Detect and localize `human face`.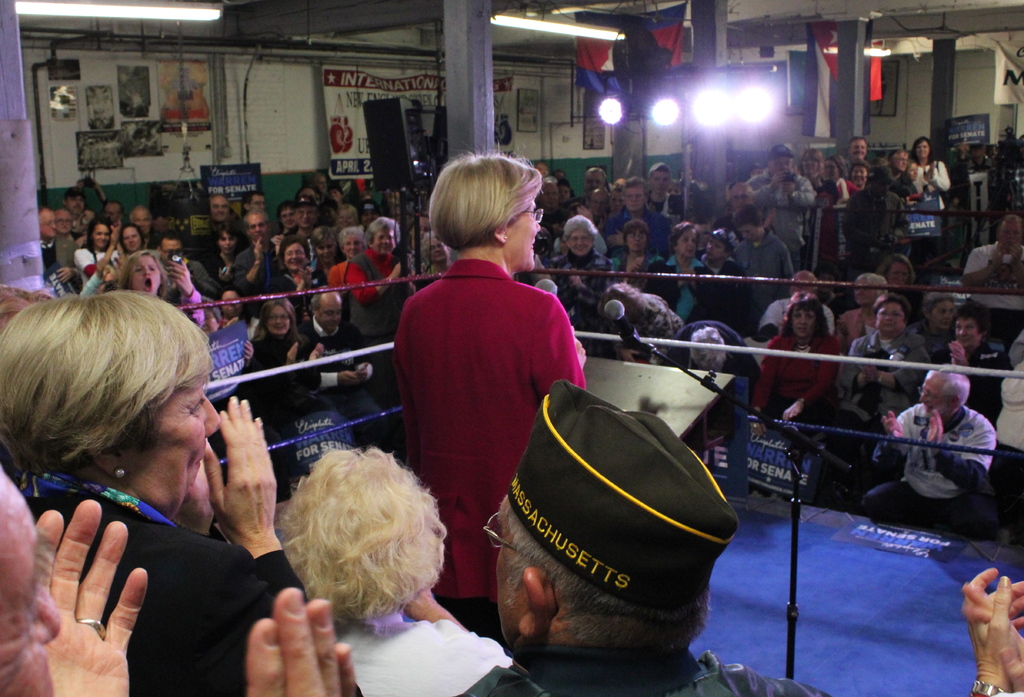
Localized at pyautogui.locateOnScreen(283, 245, 305, 267).
